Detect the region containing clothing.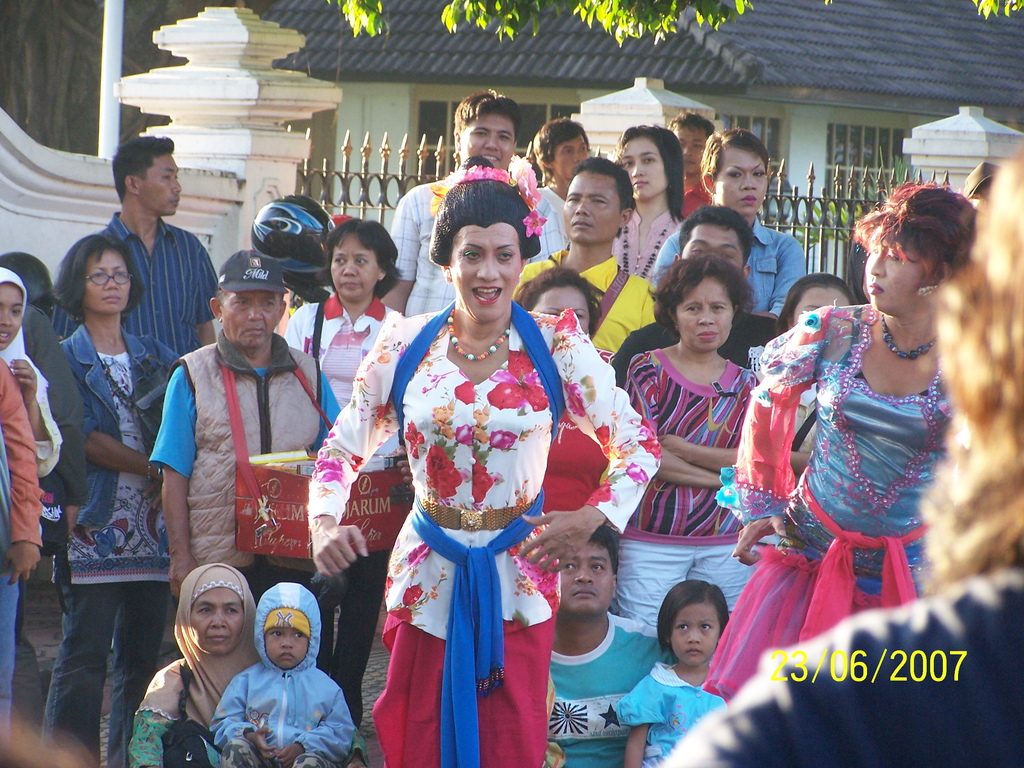
select_region(610, 341, 777, 636).
